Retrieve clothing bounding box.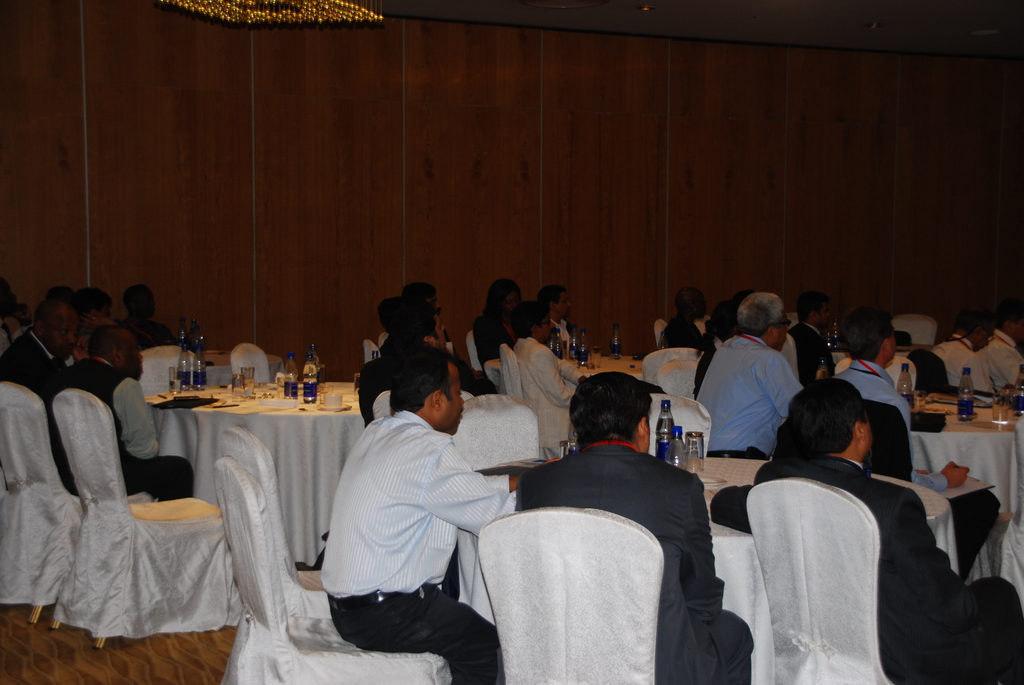
Bounding box: bbox=[515, 331, 593, 443].
